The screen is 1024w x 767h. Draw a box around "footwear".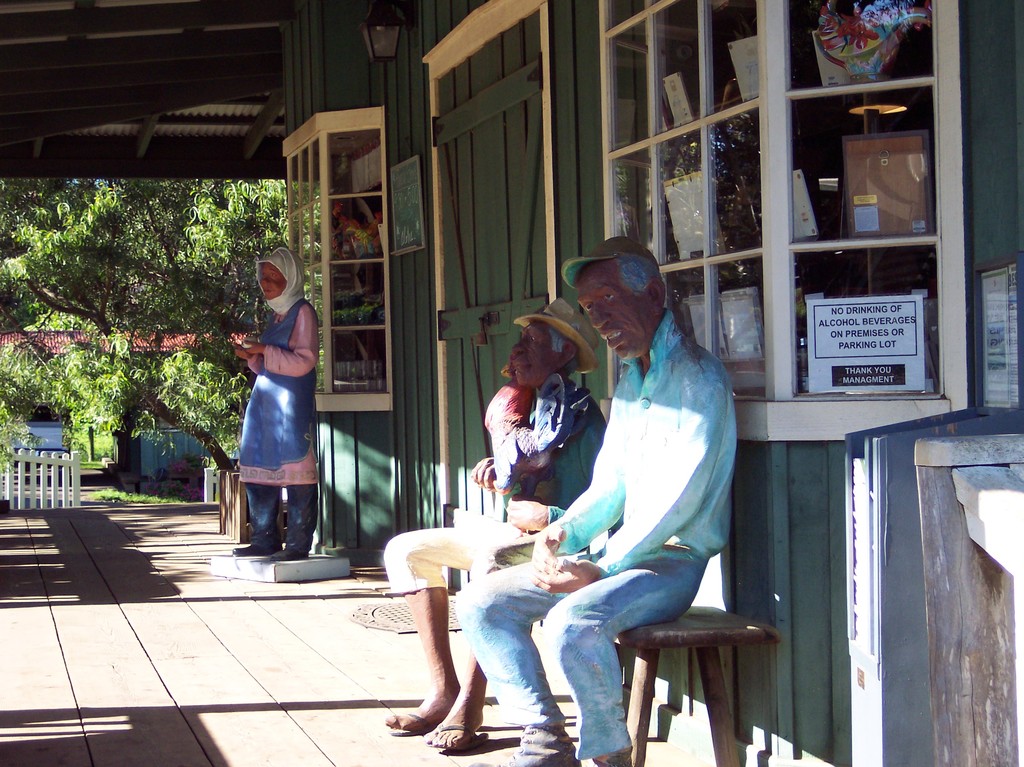
{"x1": 392, "y1": 711, "x2": 438, "y2": 732}.
